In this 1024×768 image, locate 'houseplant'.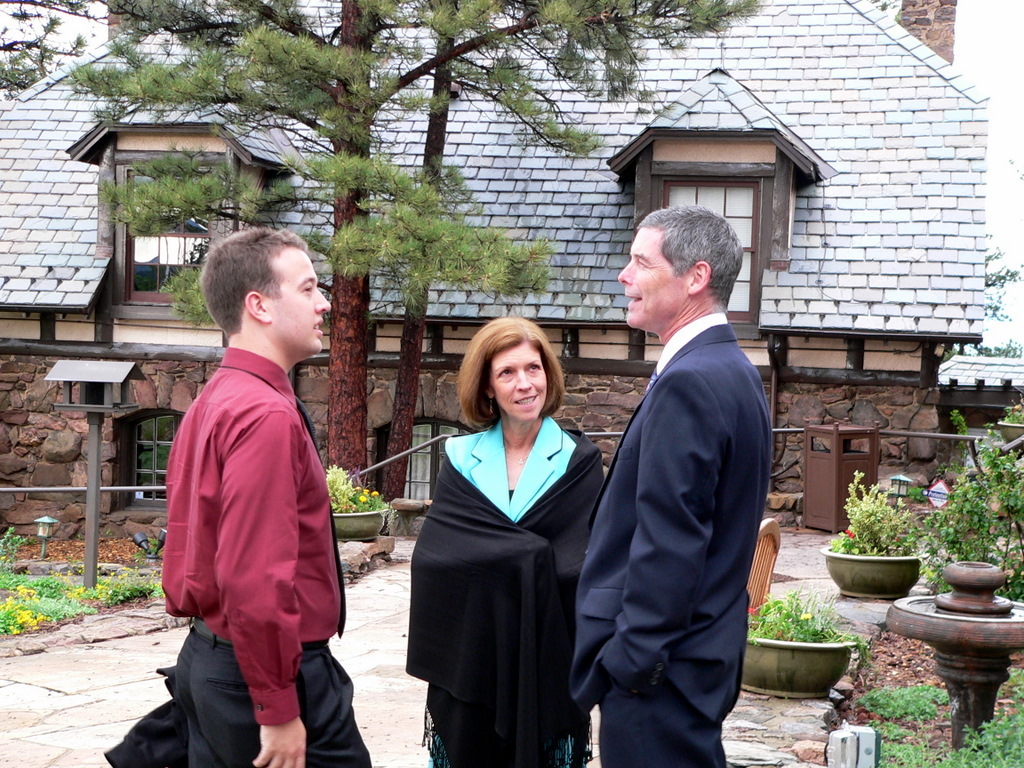
Bounding box: rect(753, 590, 869, 699).
